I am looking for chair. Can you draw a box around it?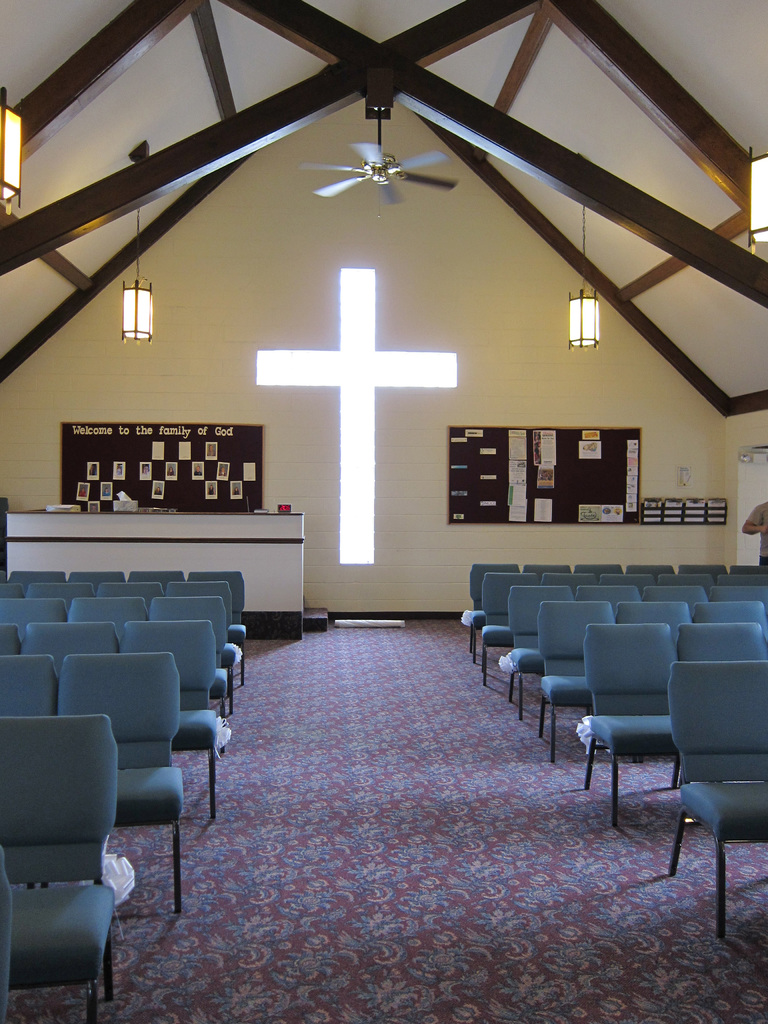
Sure, the bounding box is [128, 567, 179, 586].
